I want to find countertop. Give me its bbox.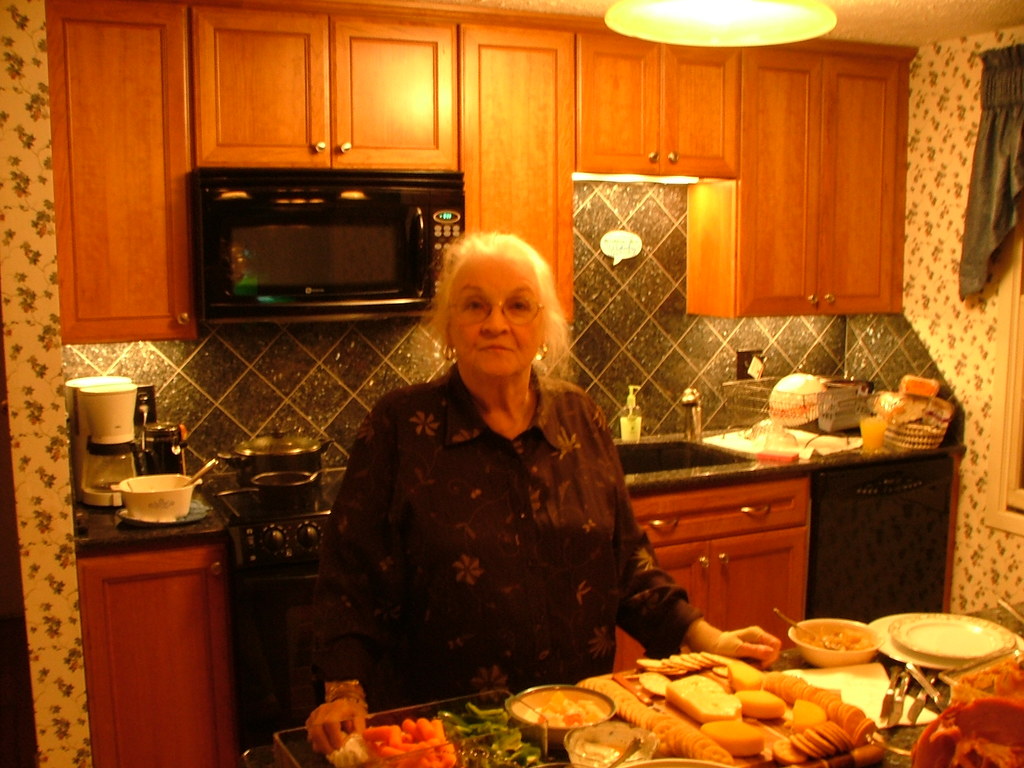
(230,426,964,585).
